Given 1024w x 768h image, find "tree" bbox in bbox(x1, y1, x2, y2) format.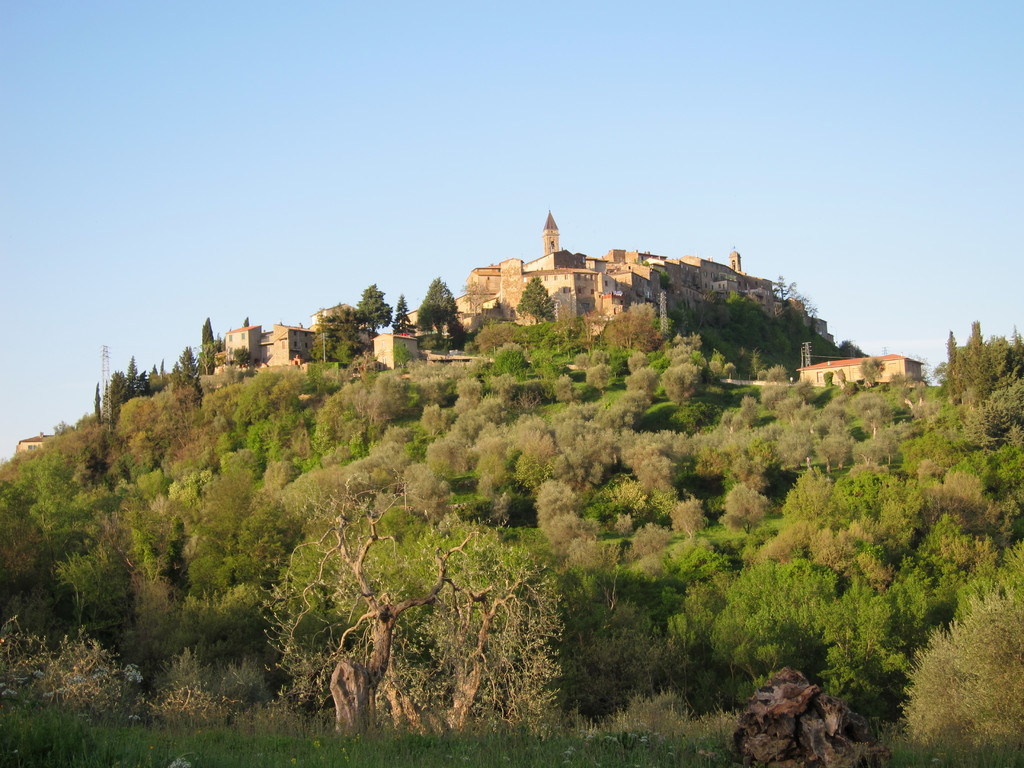
bbox(418, 276, 463, 342).
